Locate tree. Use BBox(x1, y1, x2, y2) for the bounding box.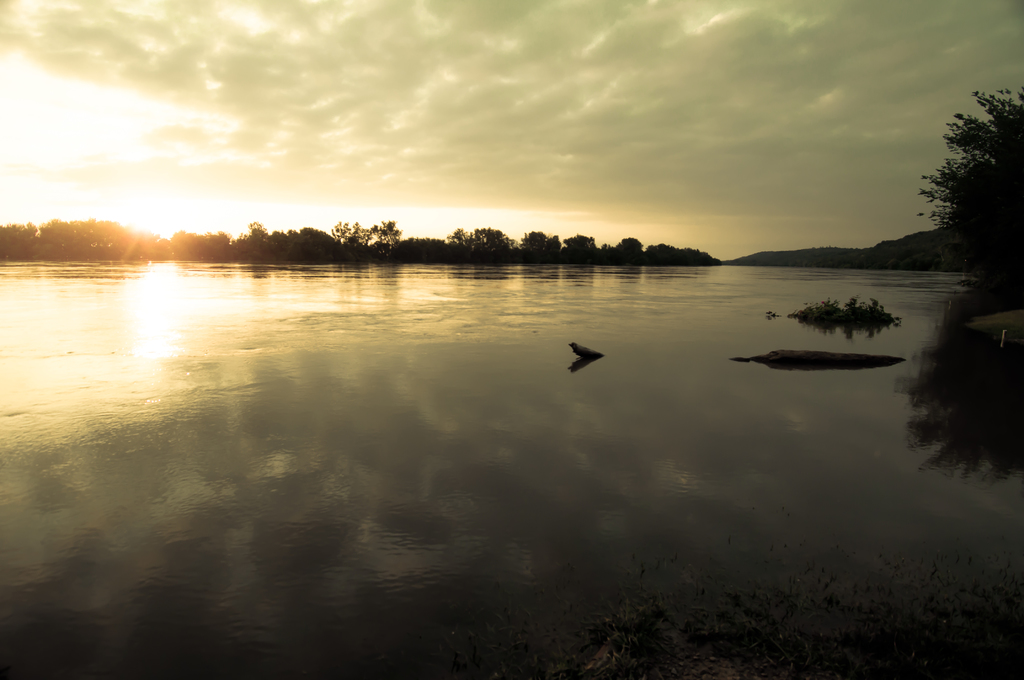
BBox(929, 104, 1000, 266).
